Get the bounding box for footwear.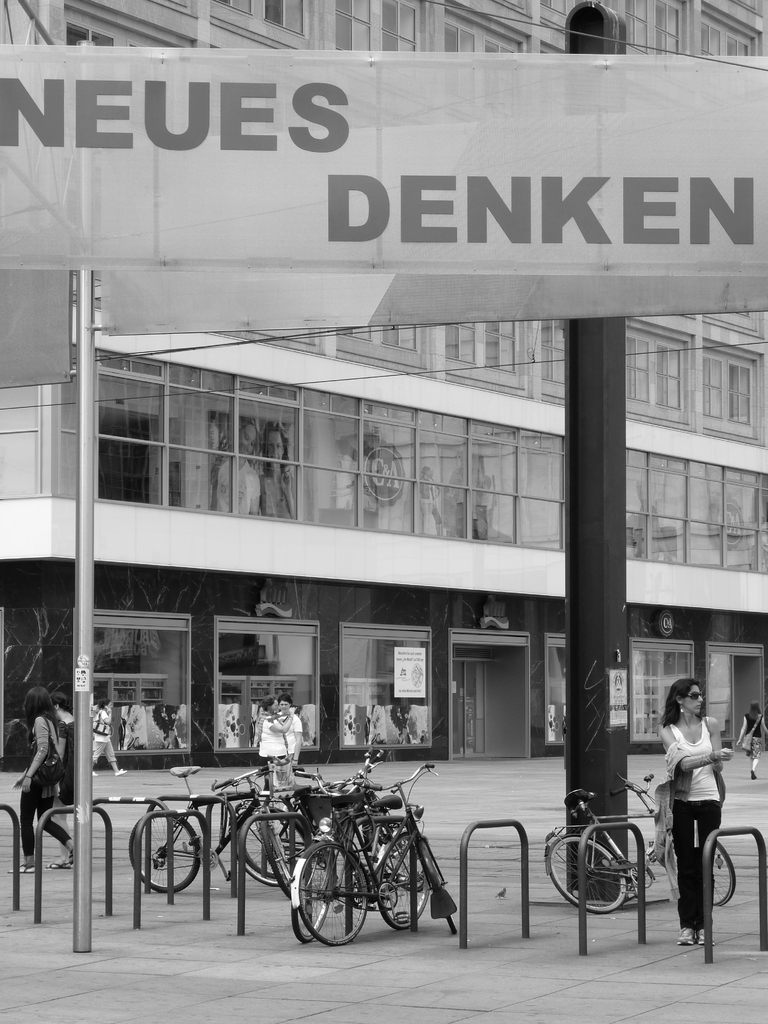
l=111, t=765, r=129, b=776.
